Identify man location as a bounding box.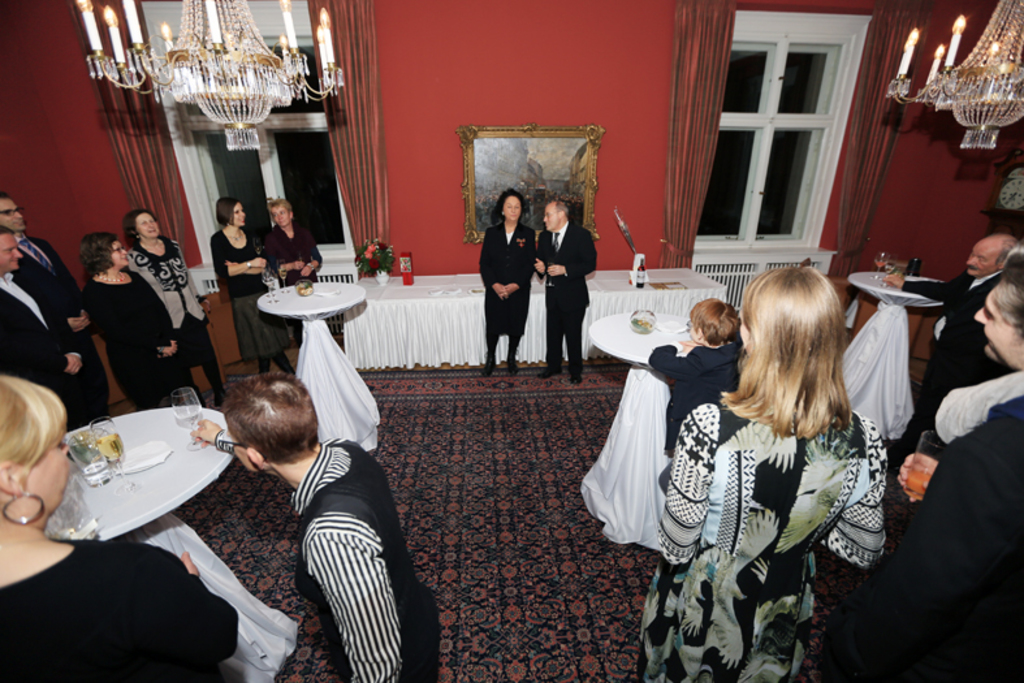
Rect(0, 194, 117, 411).
